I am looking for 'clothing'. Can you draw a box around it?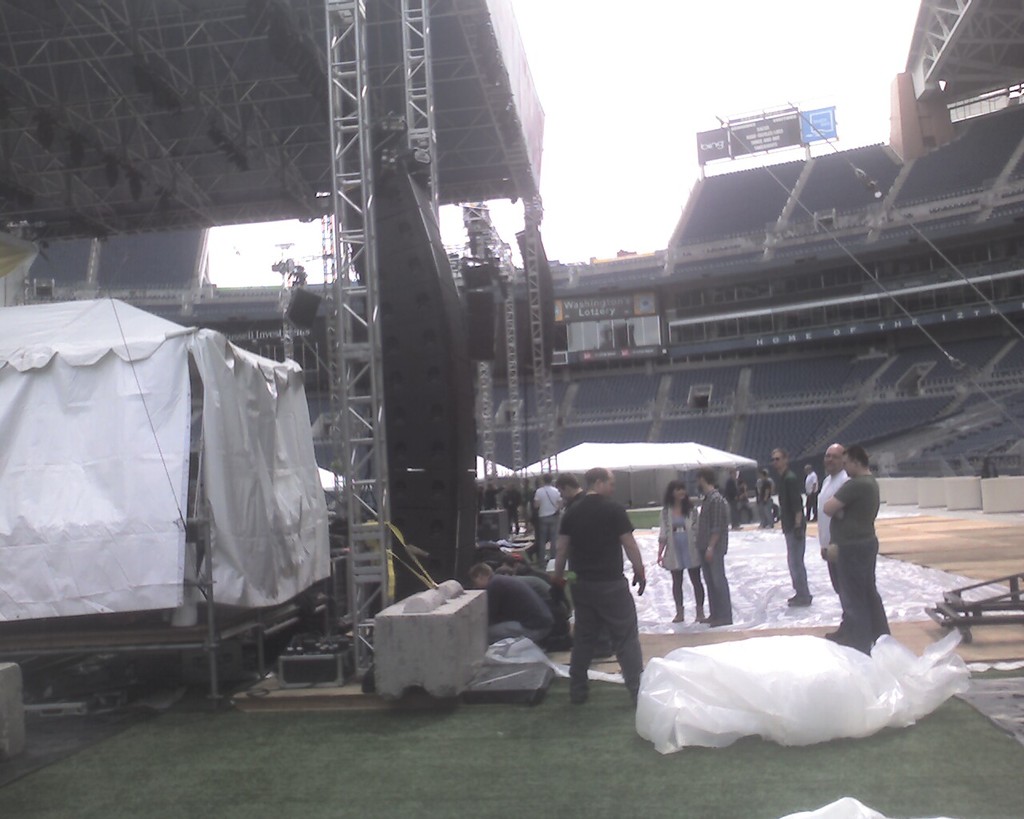
Sure, the bounding box is box(758, 473, 773, 525).
